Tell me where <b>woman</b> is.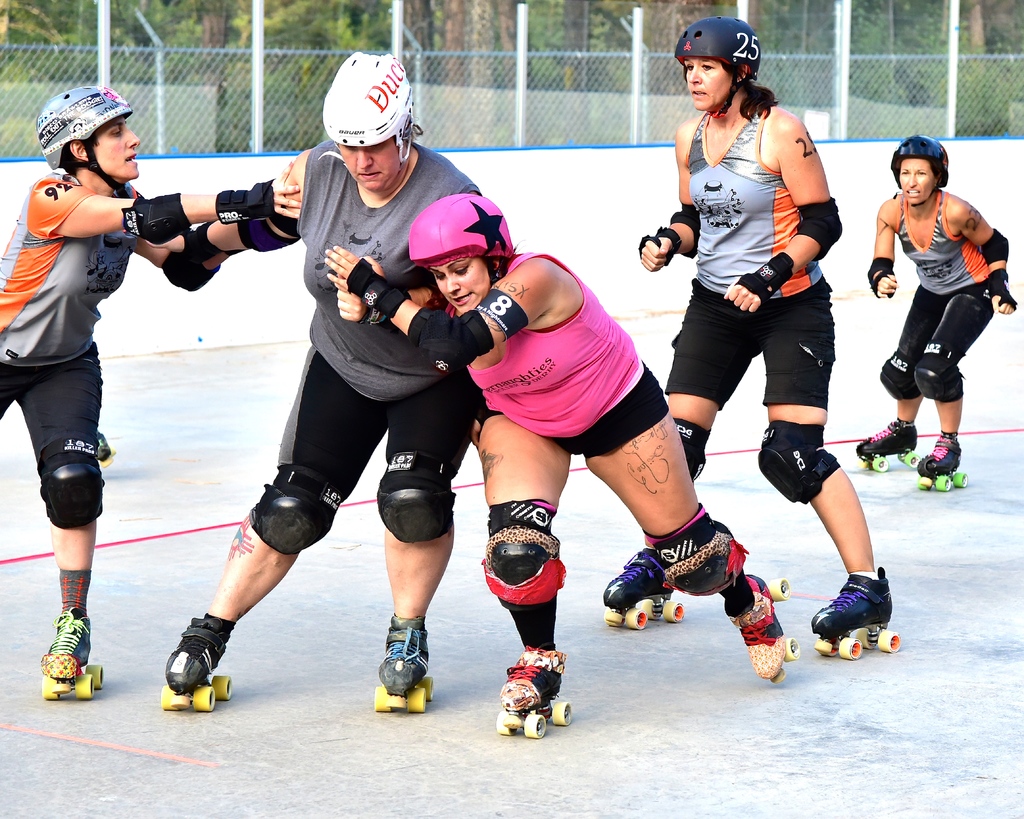
<b>woman</b> is at box=[321, 189, 789, 680].
